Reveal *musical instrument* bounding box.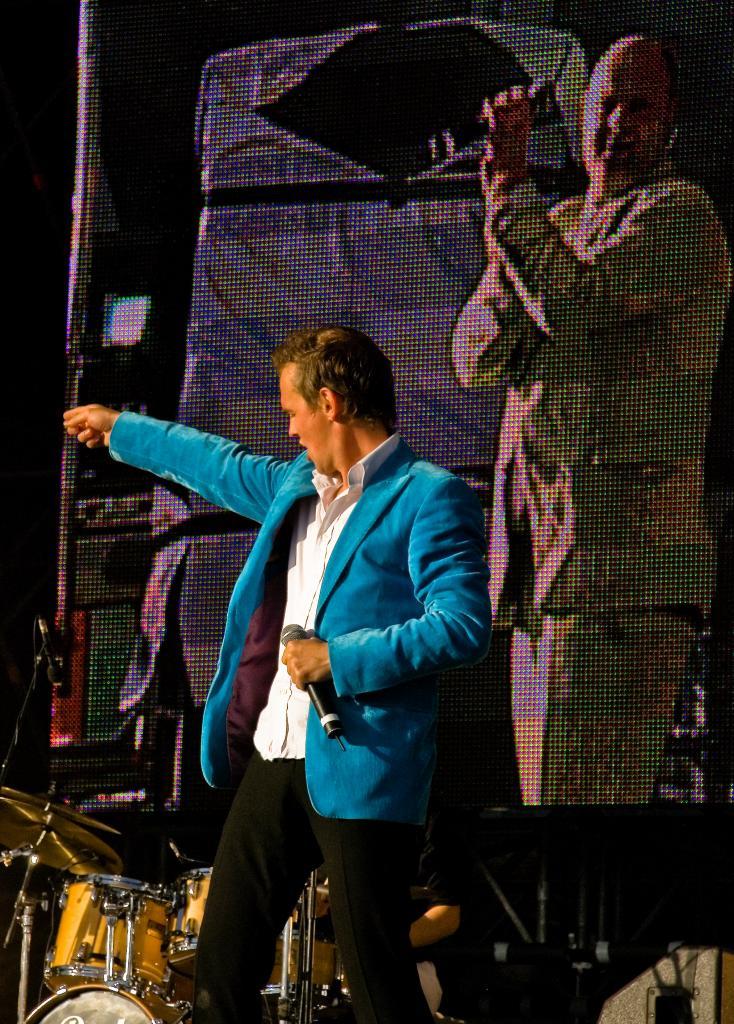
Revealed: bbox=[171, 870, 277, 1000].
